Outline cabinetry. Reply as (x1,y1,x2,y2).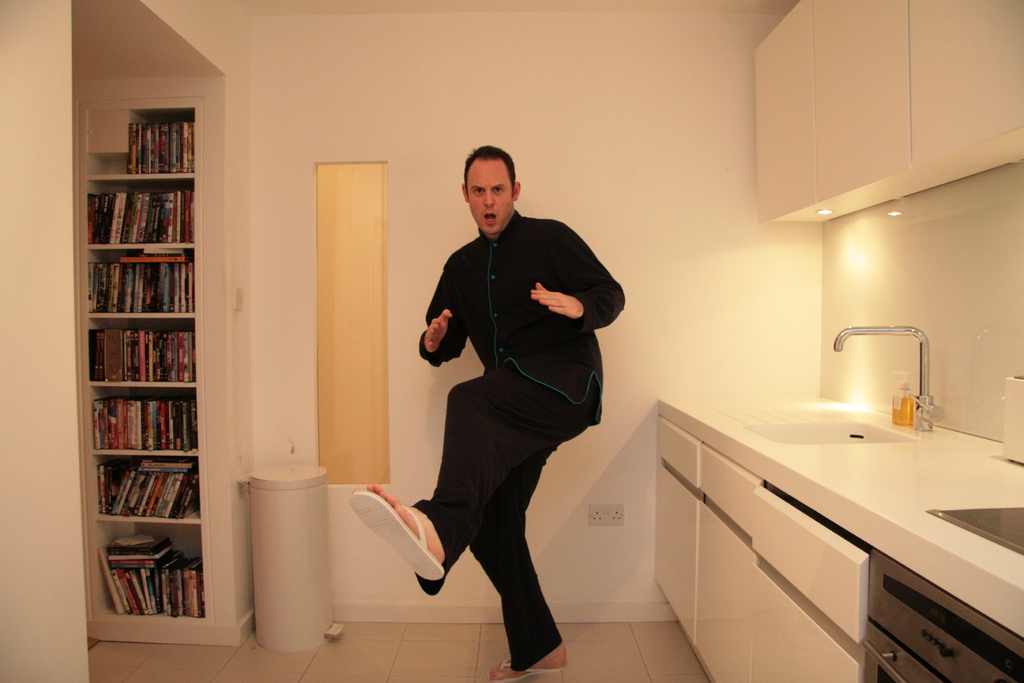
(755,15,981,248).
